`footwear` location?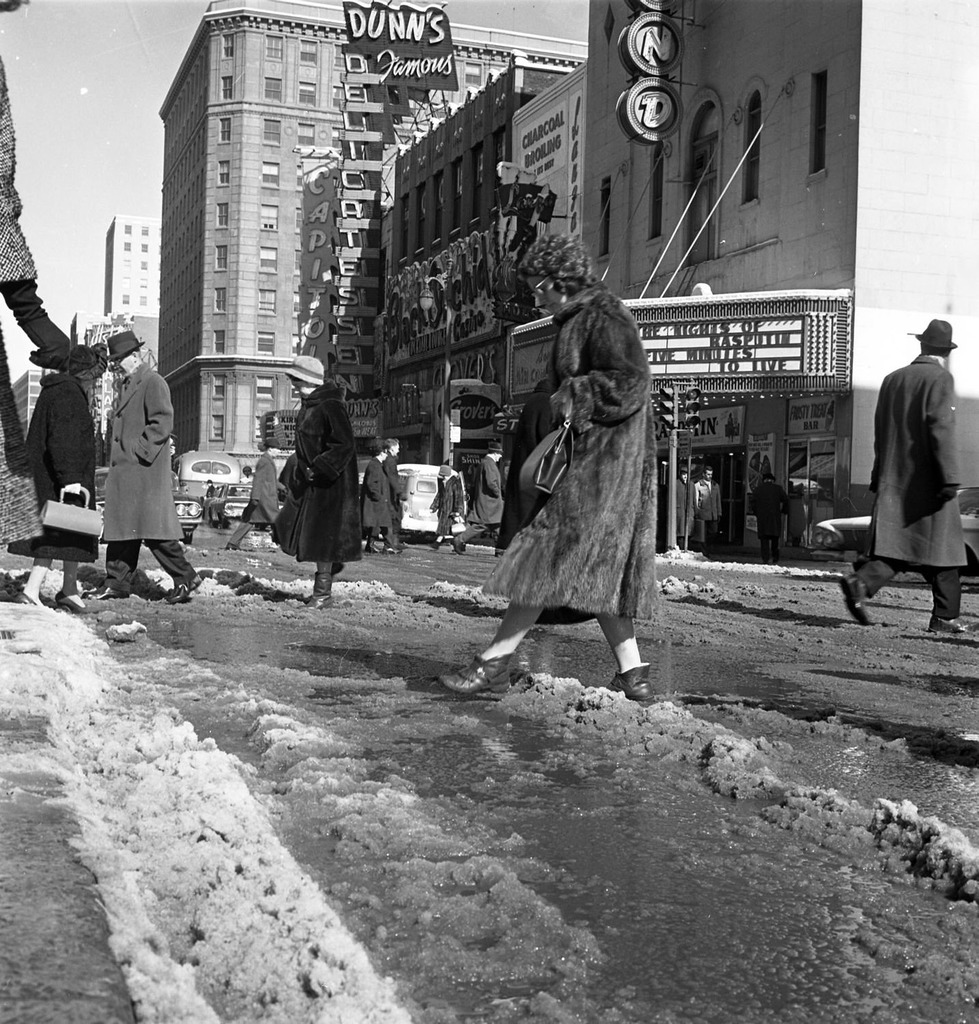
<region>168, 576, 201, 605</region>
